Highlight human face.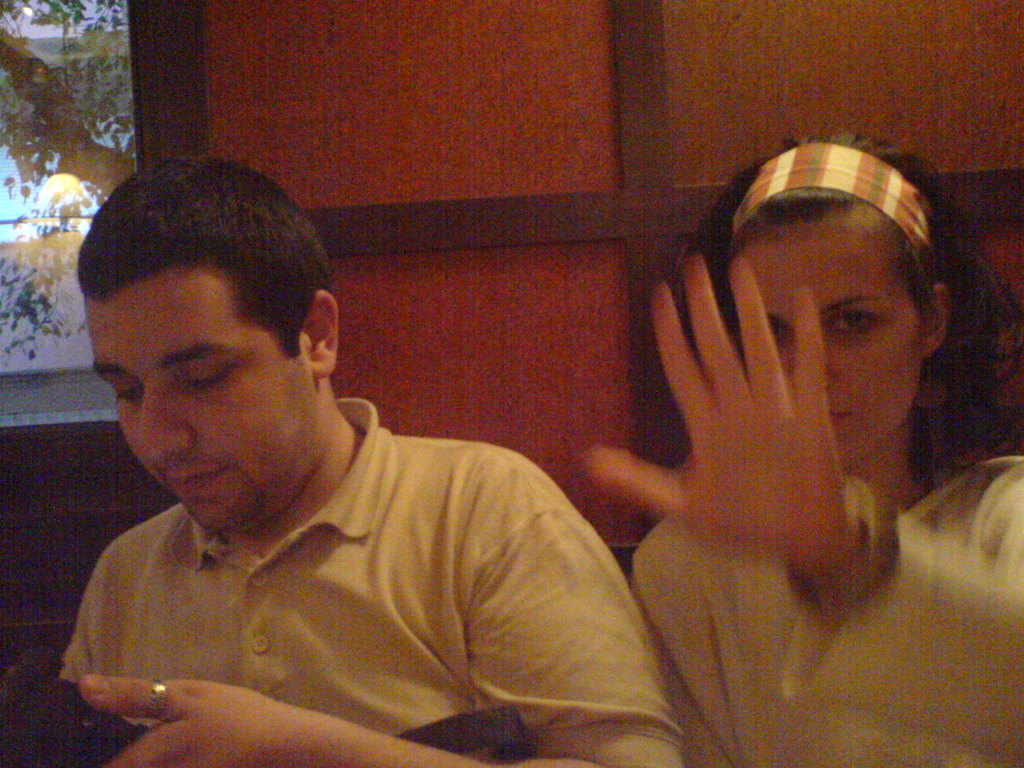
Highlighted region: Rect(733, 225, 925, 468).
